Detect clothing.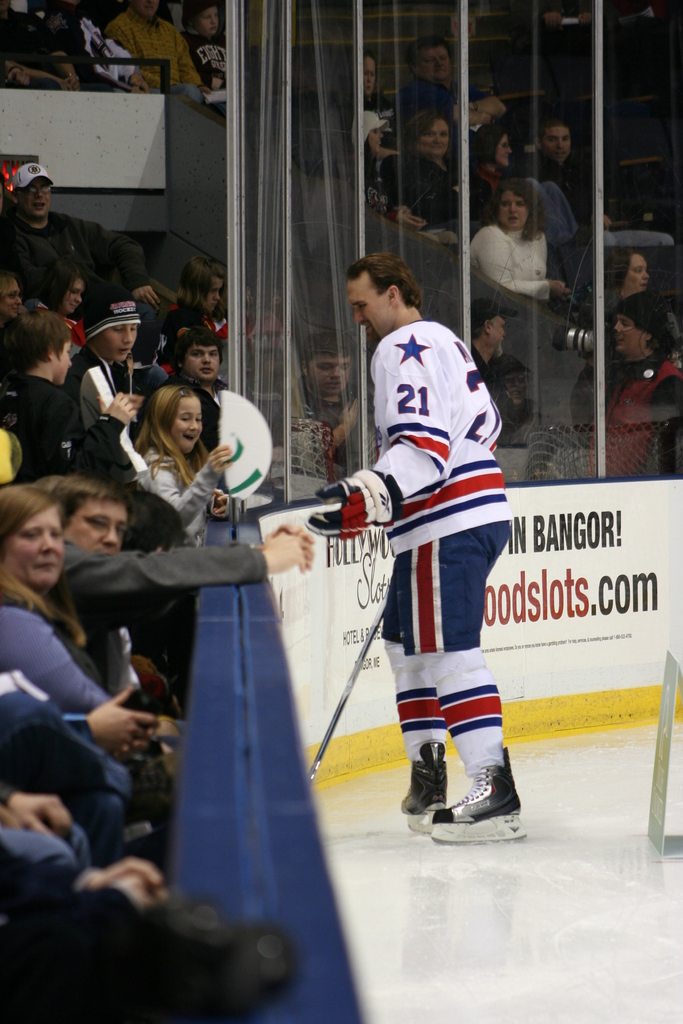
Detected at pyautogui.locateOnScreen(476, 337, 527, 438).
